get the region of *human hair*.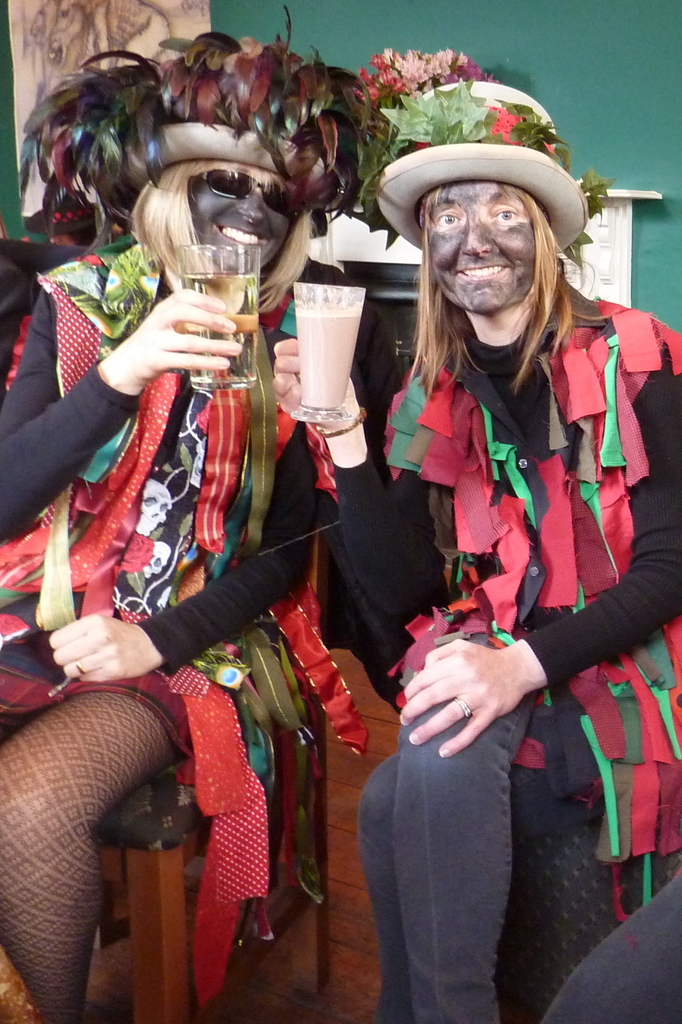
bbox=[400, 156, 592, 397].
